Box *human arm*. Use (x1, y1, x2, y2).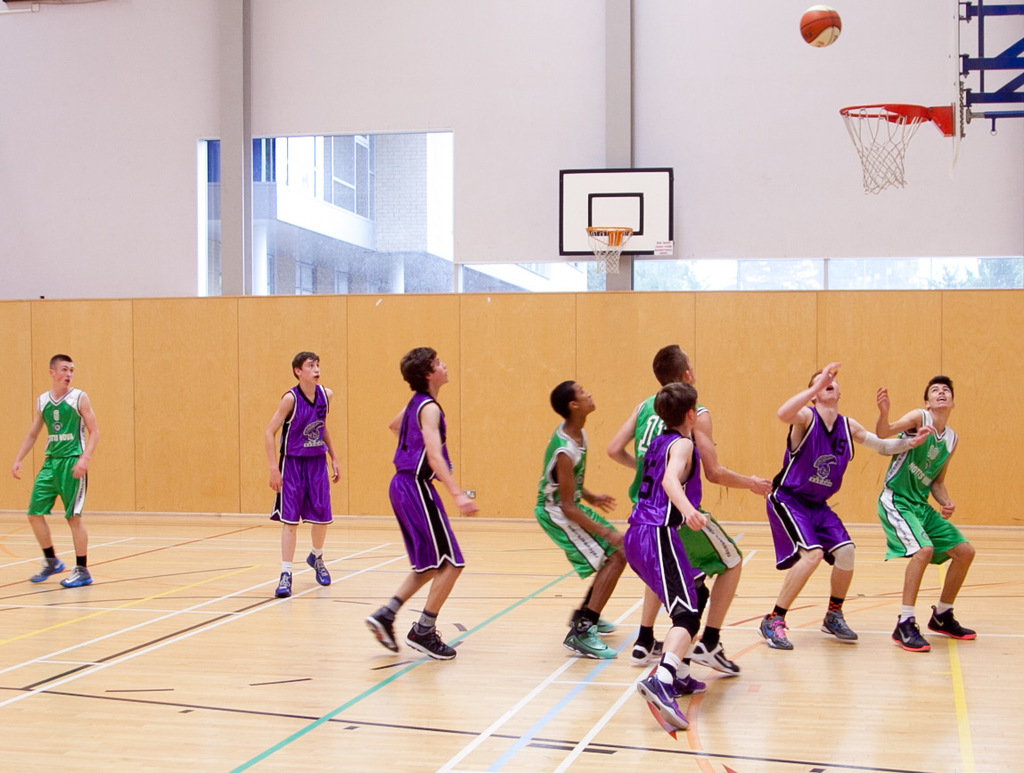
(420, 403, 483, 516).
